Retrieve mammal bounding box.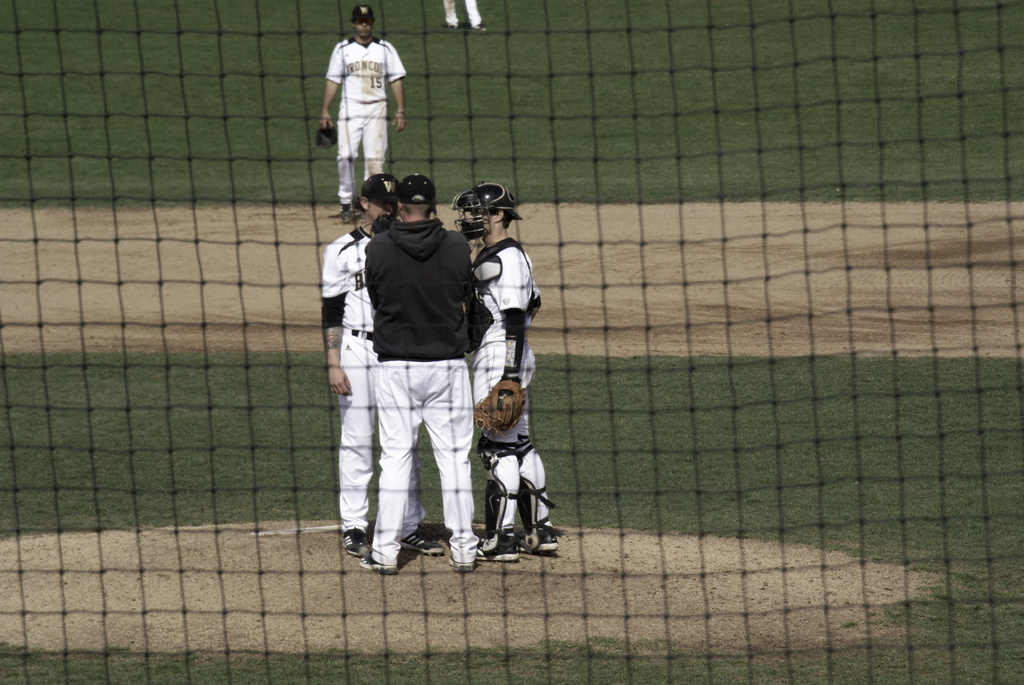
Bounding box: x1=322 y1=173 x2=444 y2=557.
